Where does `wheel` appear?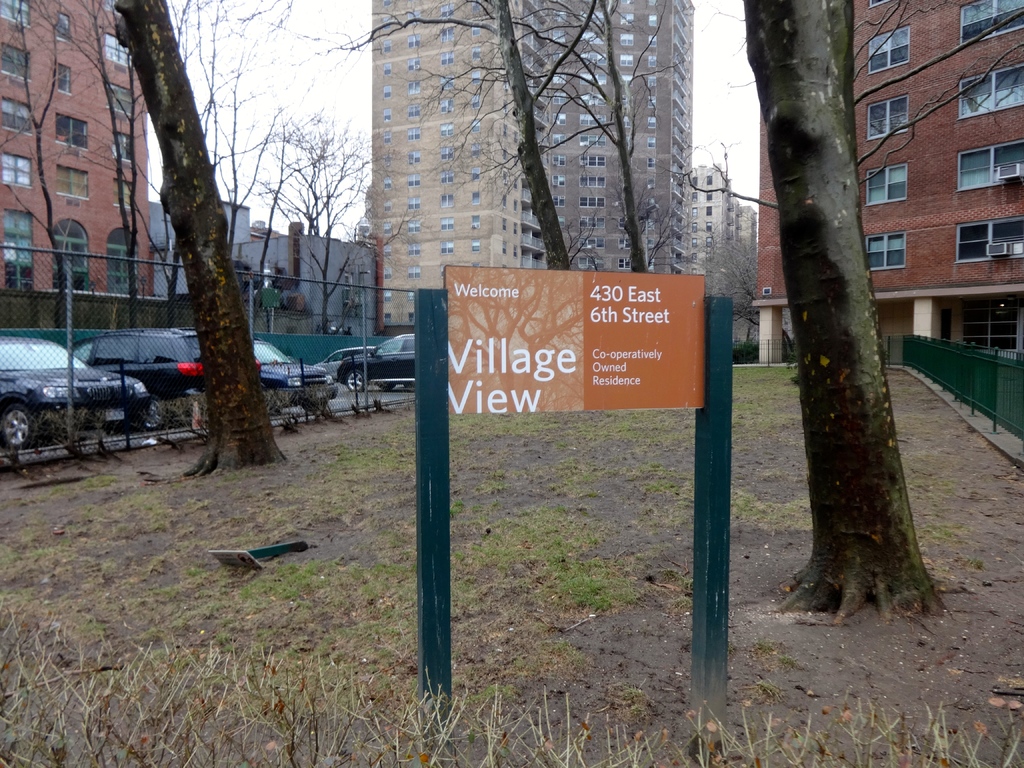
Appears at rect(348, 369, 370, 390).
